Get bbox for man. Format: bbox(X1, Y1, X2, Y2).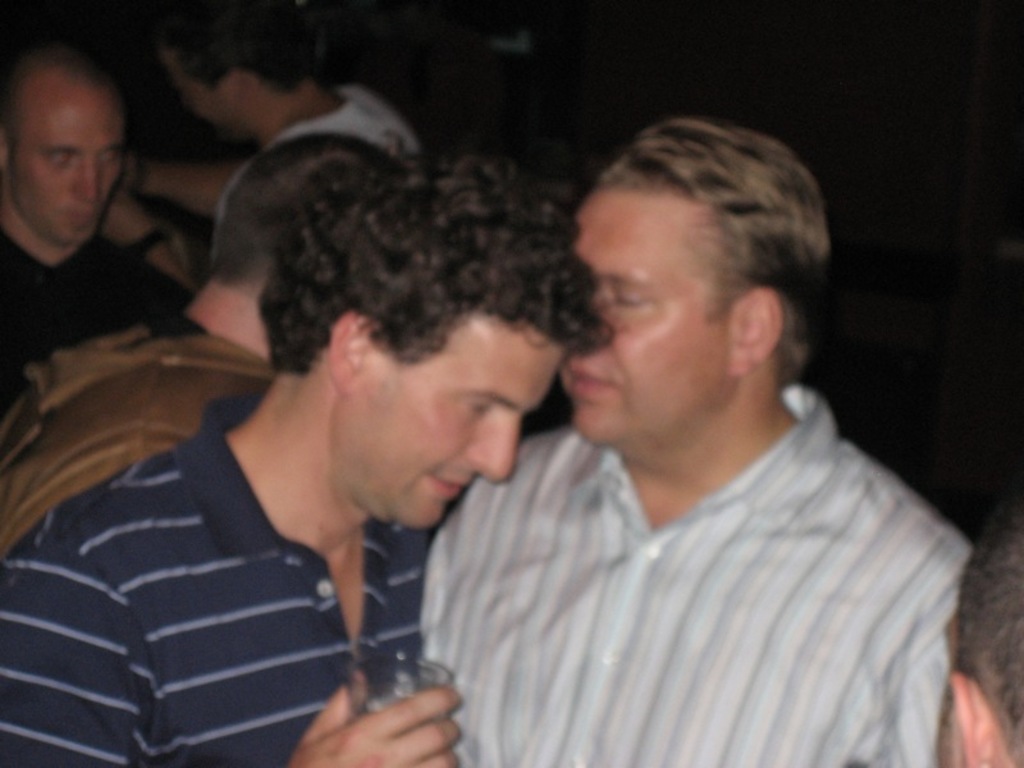
bbox(416, 115, 983, 767).
